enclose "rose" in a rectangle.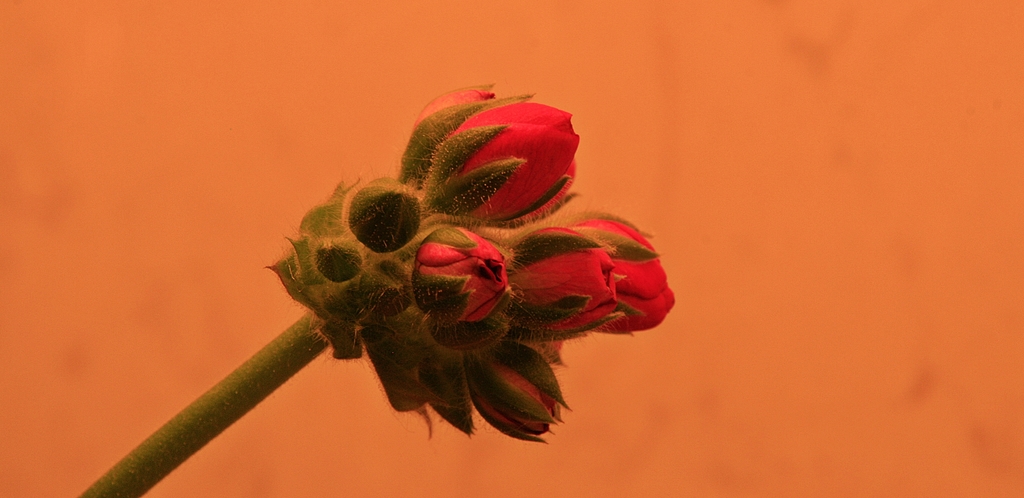
(415,225,509,322).
